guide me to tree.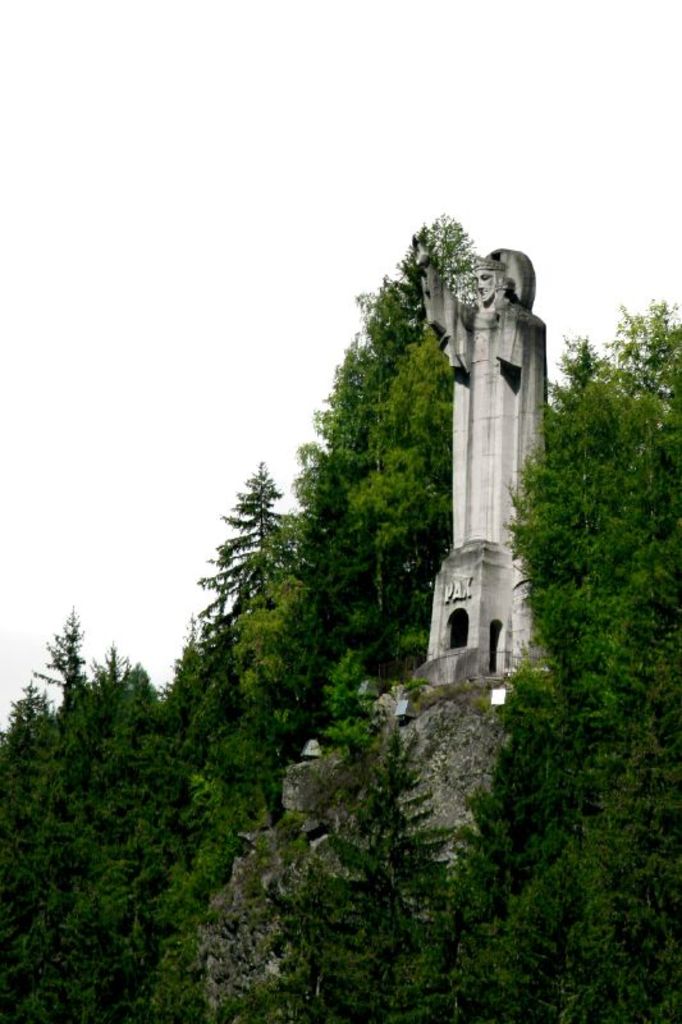
Guidance: (519, 367, 637, 690).
